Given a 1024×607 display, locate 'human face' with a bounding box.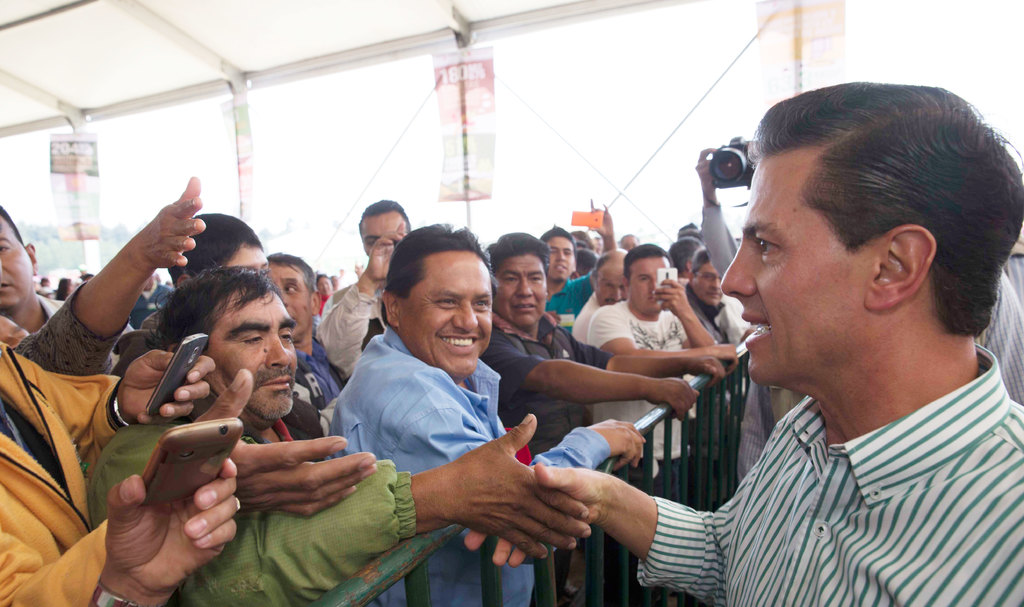
Located: (left=694, top=267, right=723, bottom=304).
